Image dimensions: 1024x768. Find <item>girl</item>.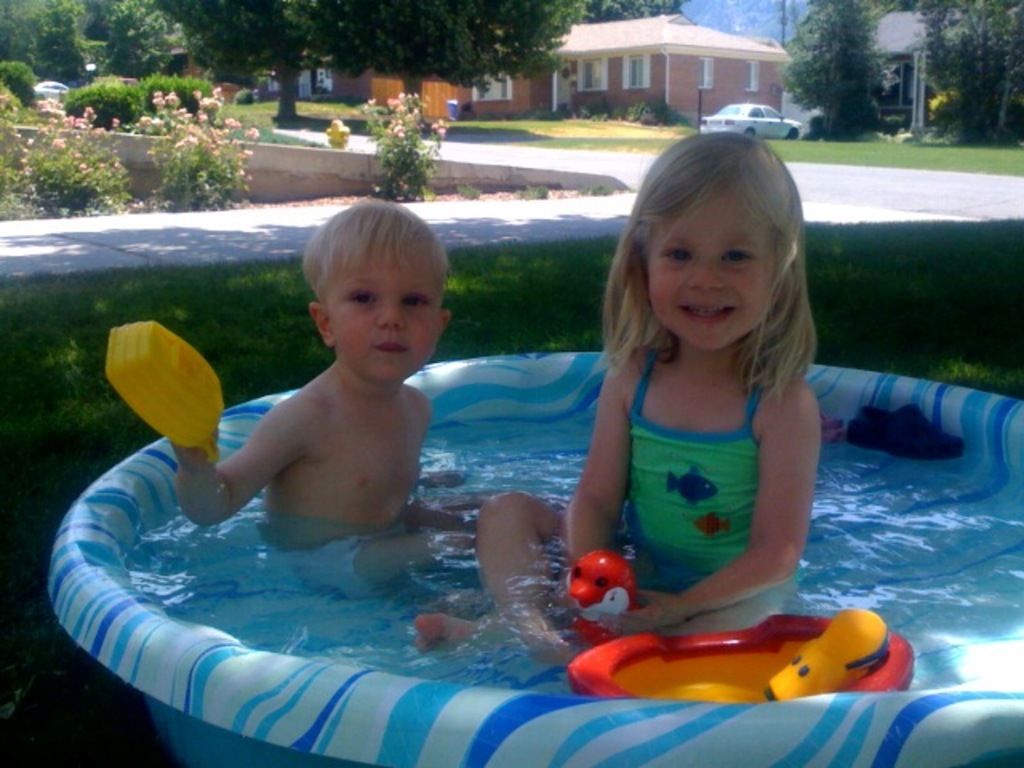
Rect(414, 131, 822, 666).
